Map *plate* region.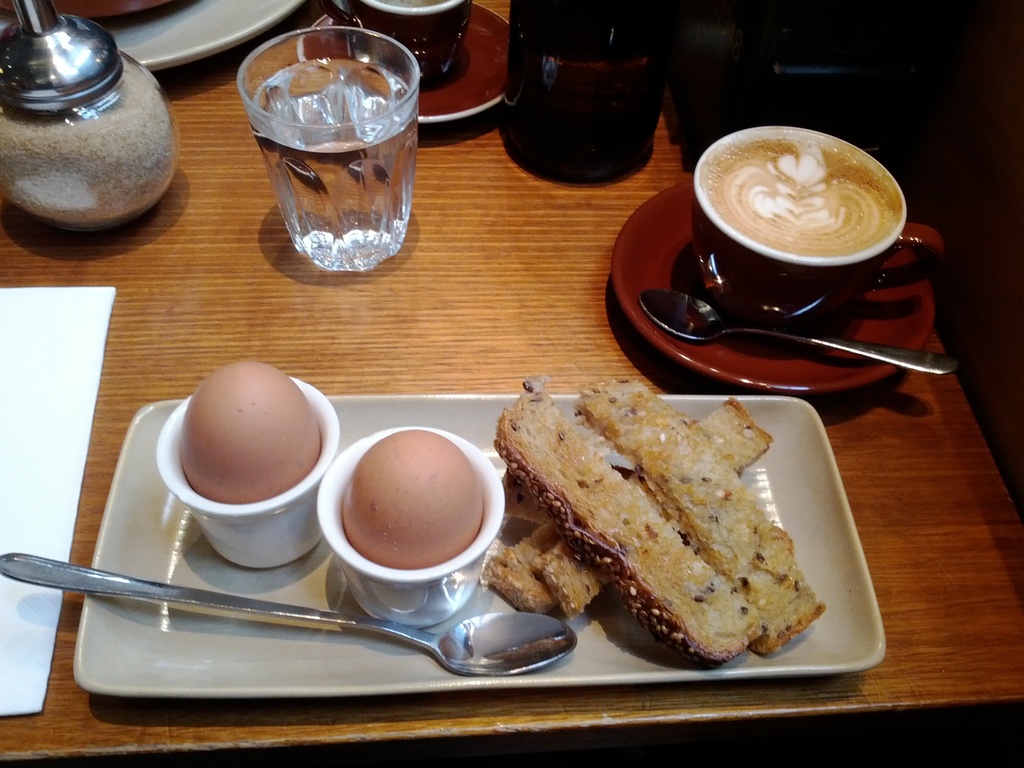
Mapped to (x1=300, y1=4, x2=515, y2=125).
